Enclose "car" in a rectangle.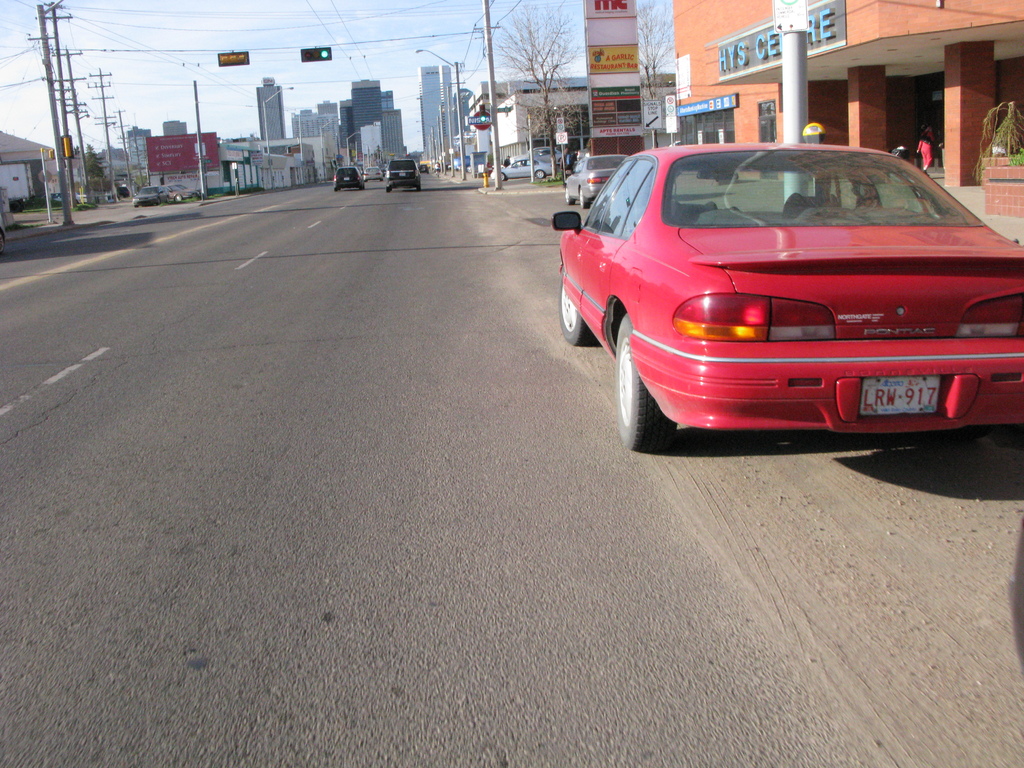
box=[575, 147, 589, 162].
